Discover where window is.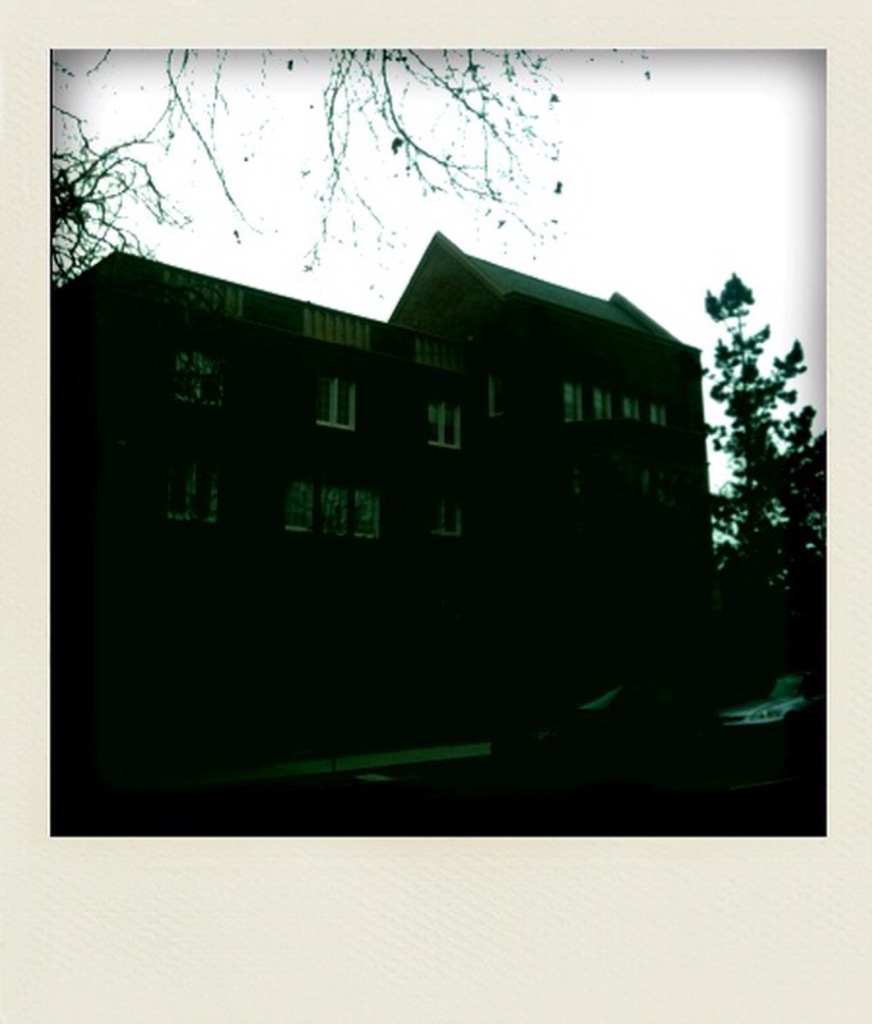
Discovered at (284, 486, 387, 532).
